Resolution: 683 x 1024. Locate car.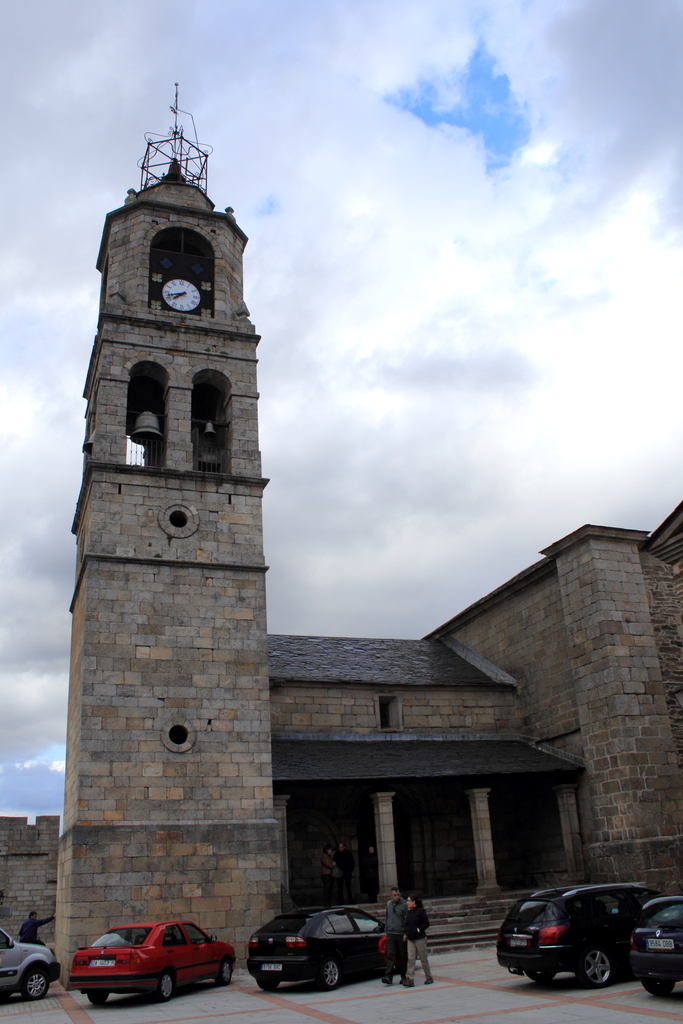
bbox=[248, 908, 415, 995].
